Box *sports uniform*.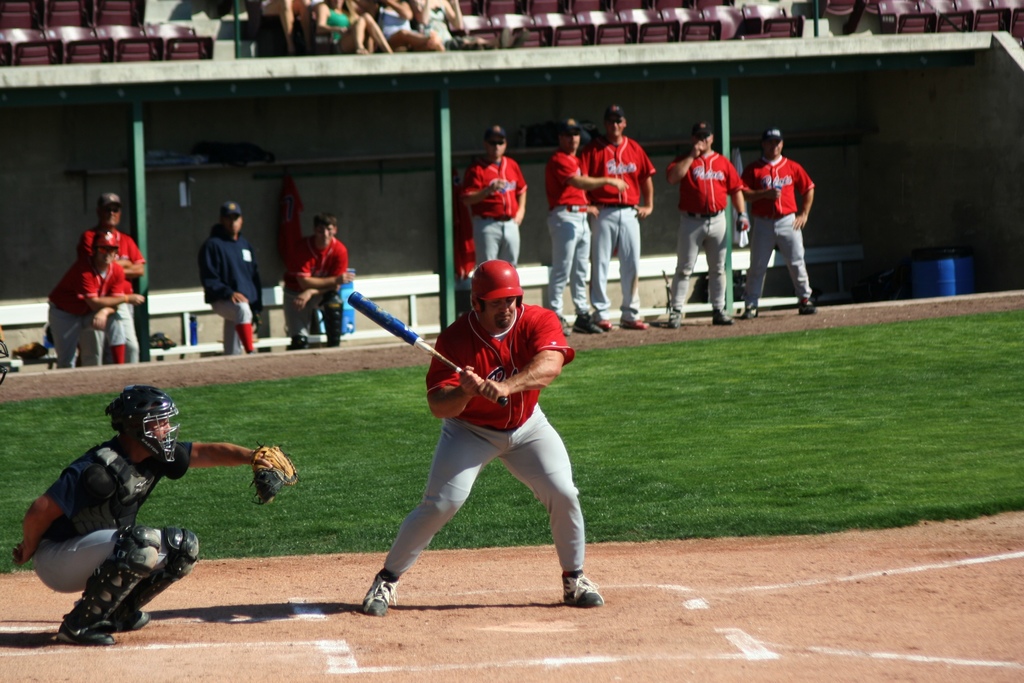
<region>580, 107, 664, 333</region>.
